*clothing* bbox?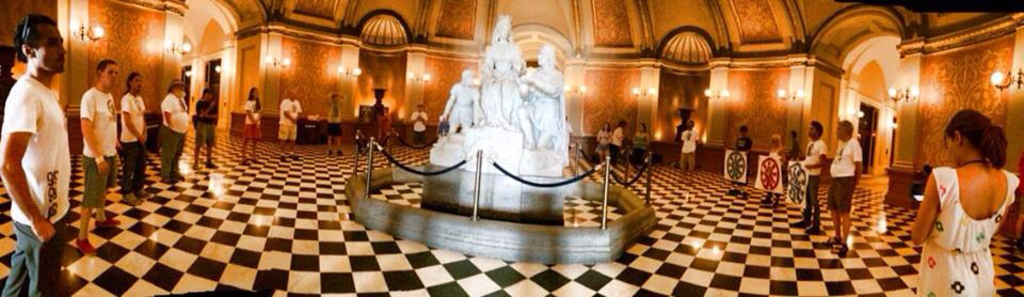
<box>241,100,262,141</box>
